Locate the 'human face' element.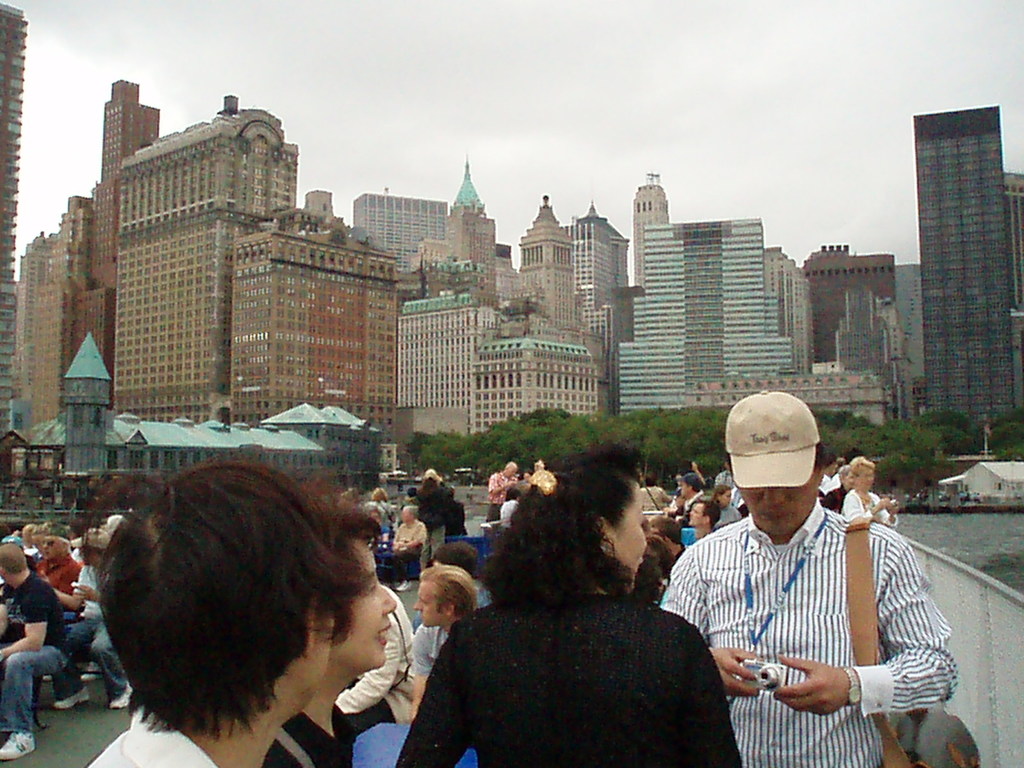
Element bbox: crop(689, 502, 711, 531).
